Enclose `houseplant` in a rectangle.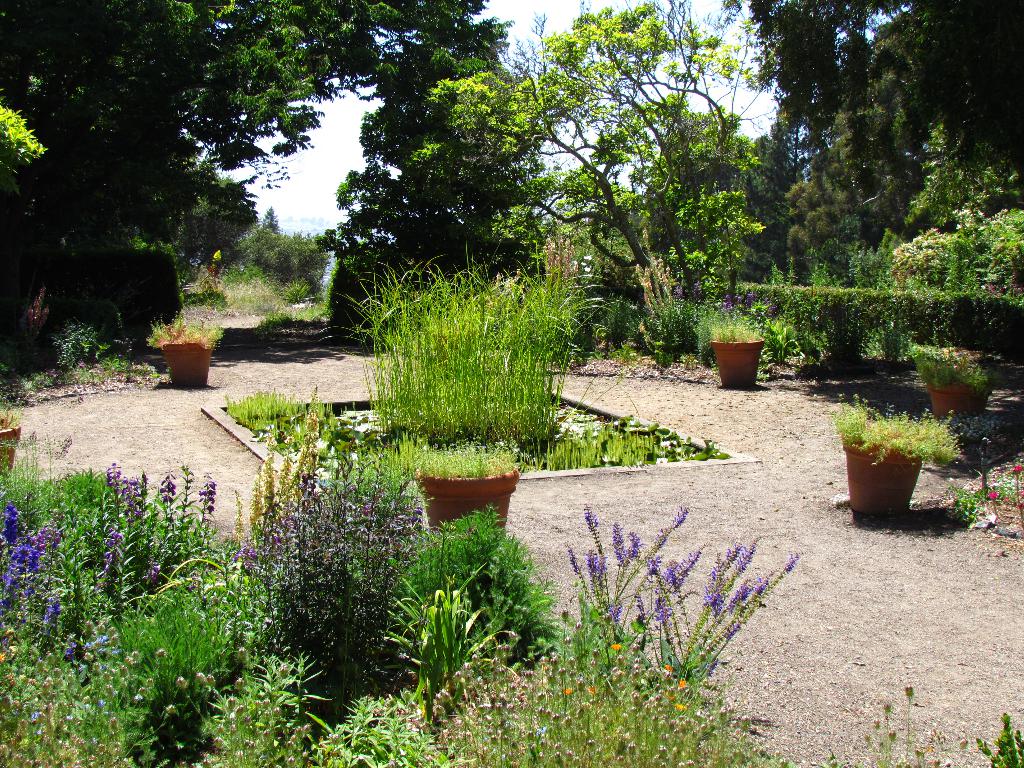
(902,347,995,421).
